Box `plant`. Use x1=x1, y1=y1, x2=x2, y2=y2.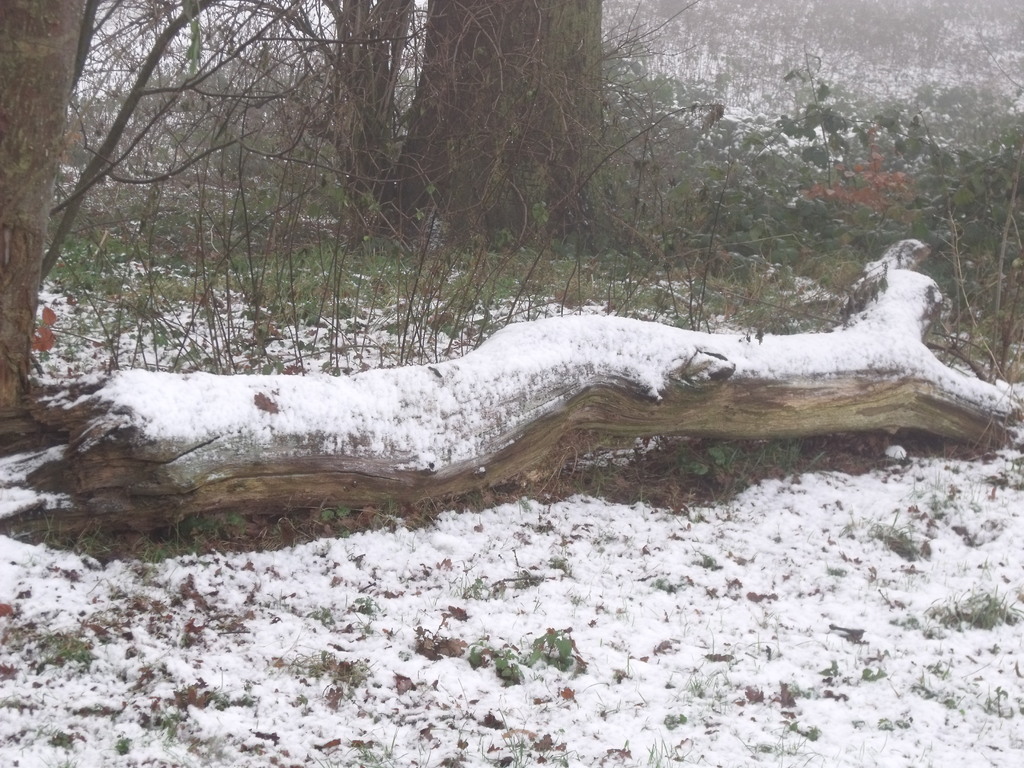
x1=574, y1=593, x2=589, y2=604.
